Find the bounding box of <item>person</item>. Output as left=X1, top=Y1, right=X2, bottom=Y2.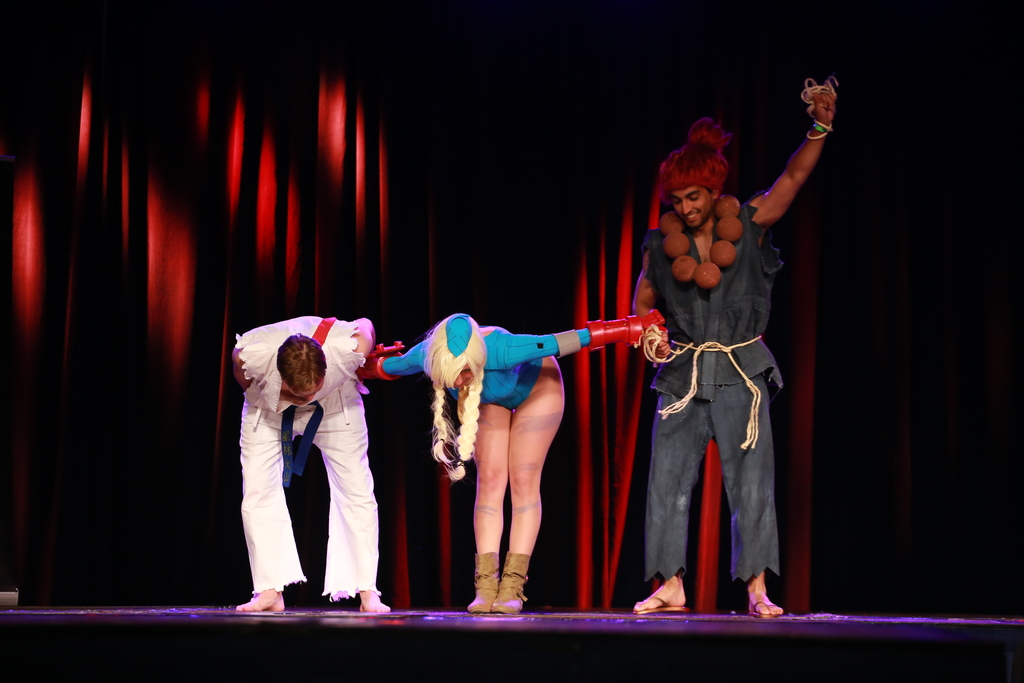
left=218, top=300, right=390, bottom=616.
